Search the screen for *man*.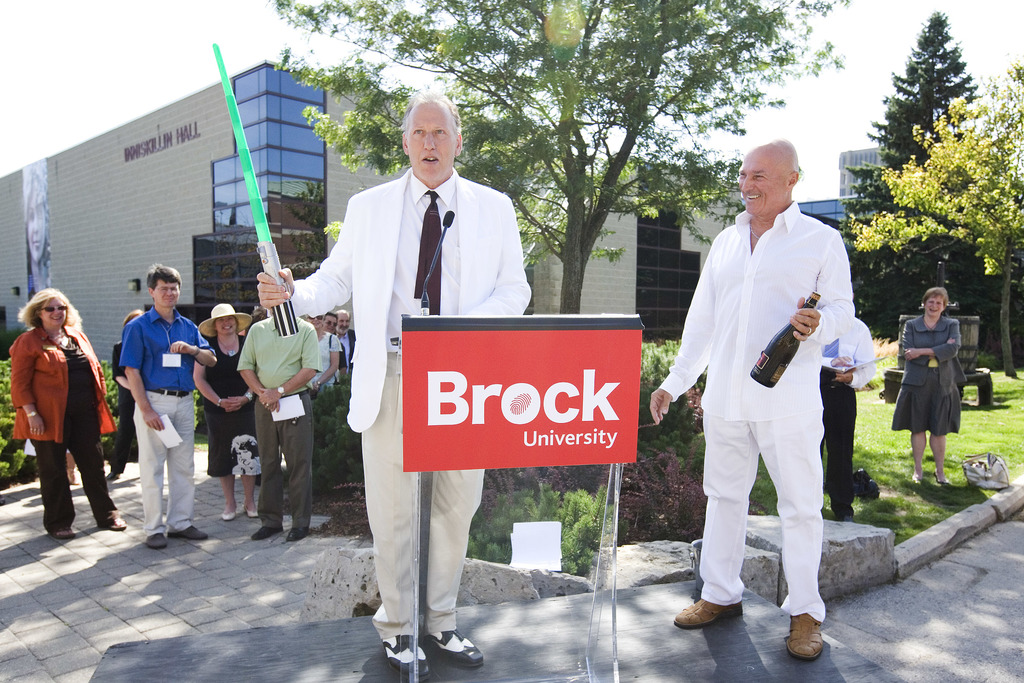
Found at Rect(253, 86, 528, 682).
